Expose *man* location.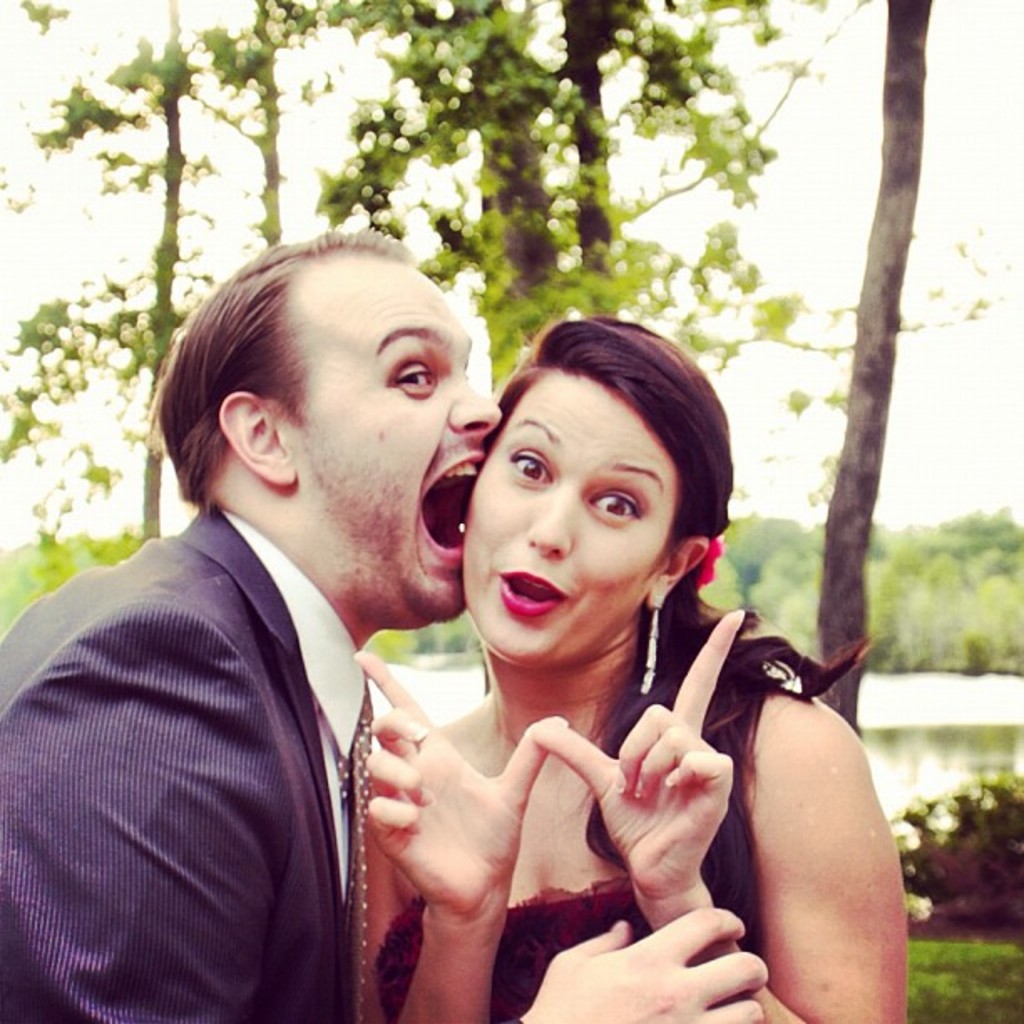
Exposed at pyautogui.locateOnScreen(10, 224, 552, 1023).
